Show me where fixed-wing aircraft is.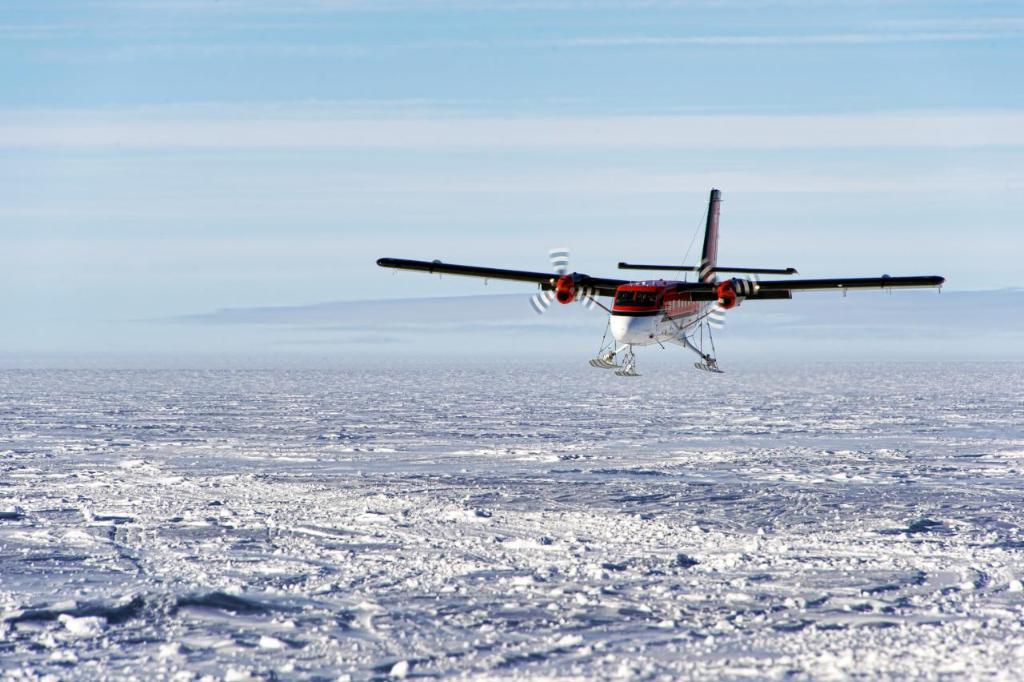
fixed-wing aircraft is at 369,177,946,372.
